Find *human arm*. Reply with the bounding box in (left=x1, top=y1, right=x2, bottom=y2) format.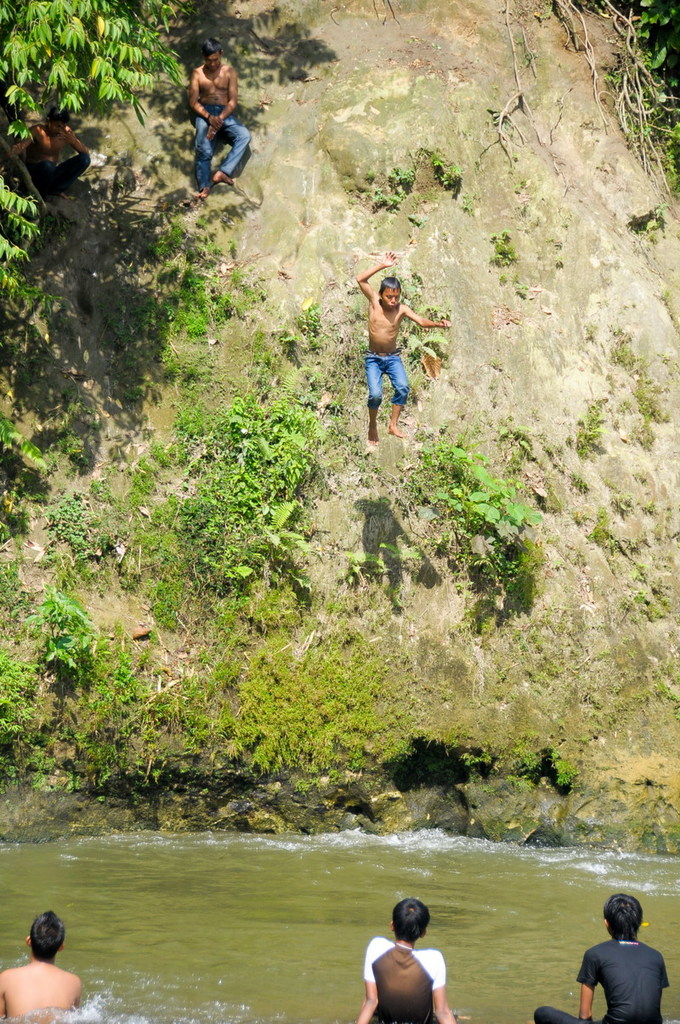
(left=186, top=69, right=223, bottom=128).
